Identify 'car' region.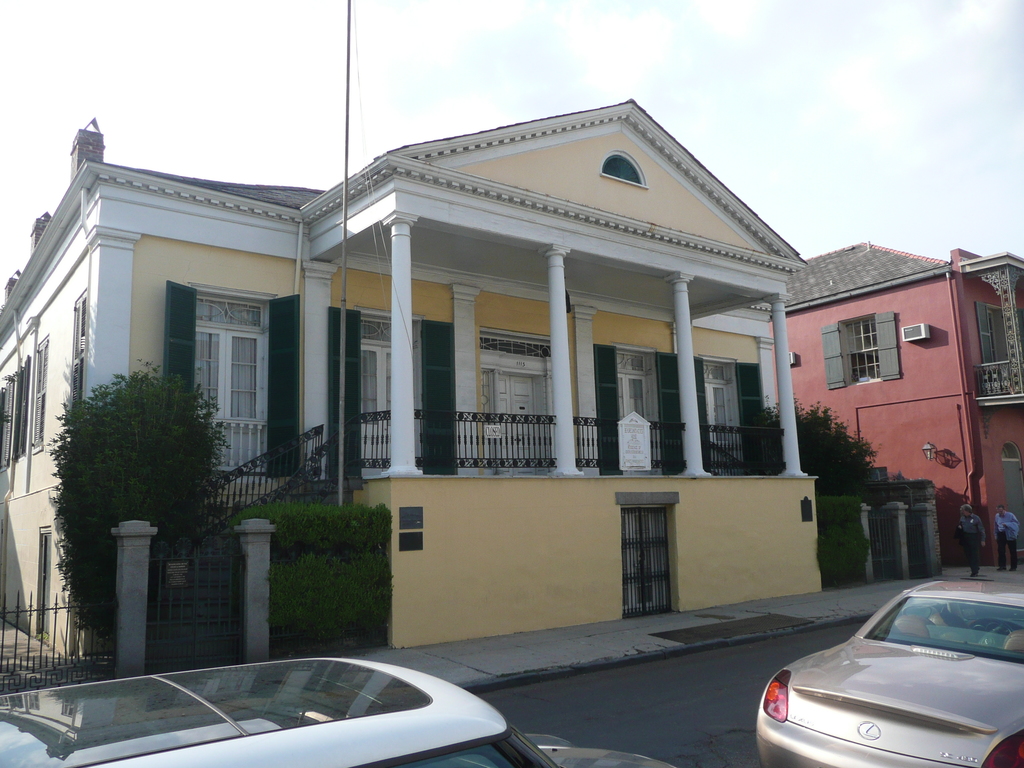
Region: (left=0, top=655, right=691, bottom=767).
